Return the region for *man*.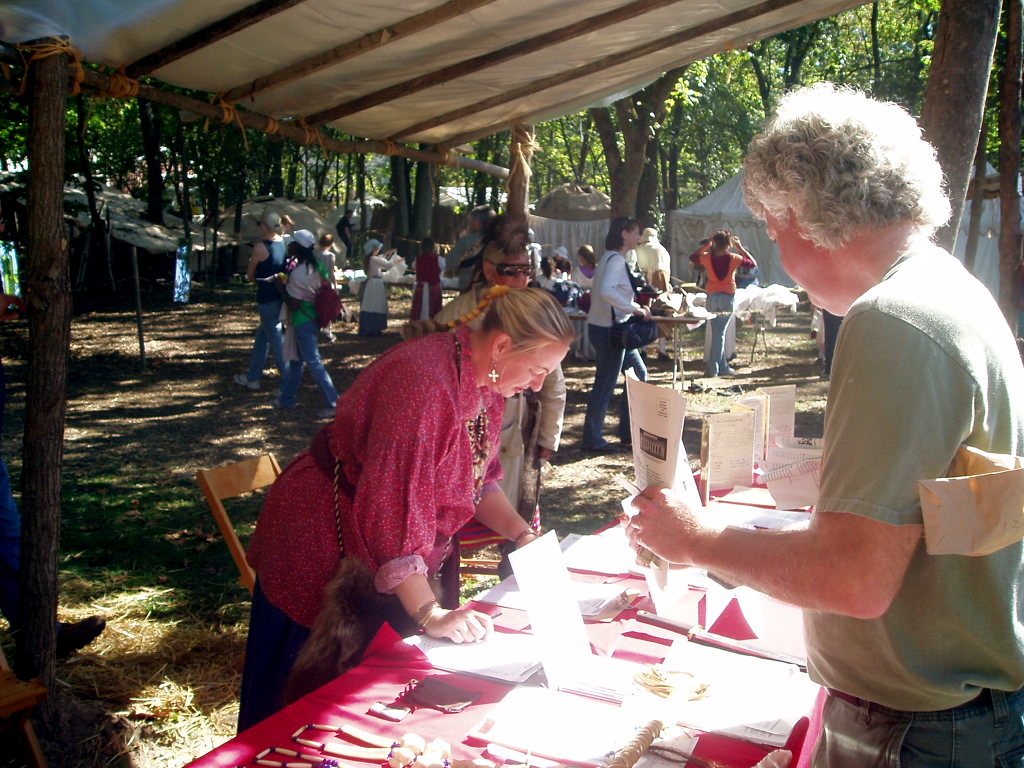
left=446, top=208, right=485, bottom=291.
